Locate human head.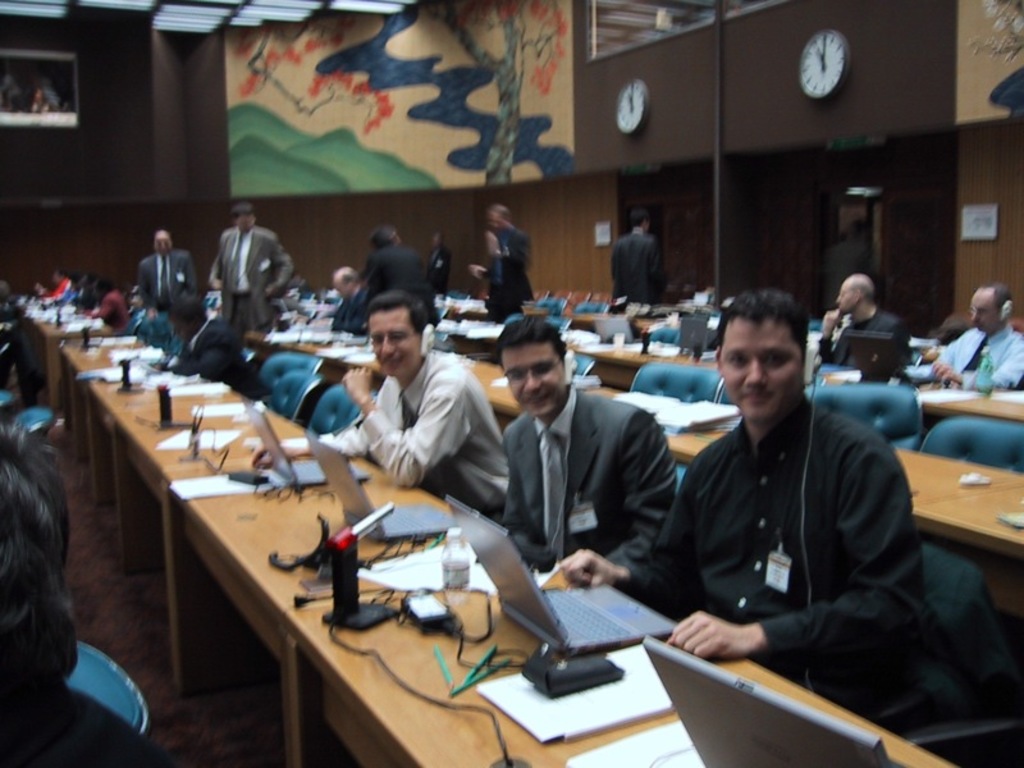
Bounding box: {"x1": 364, "y1": 291, "x2": 426, "y2": 378}.
